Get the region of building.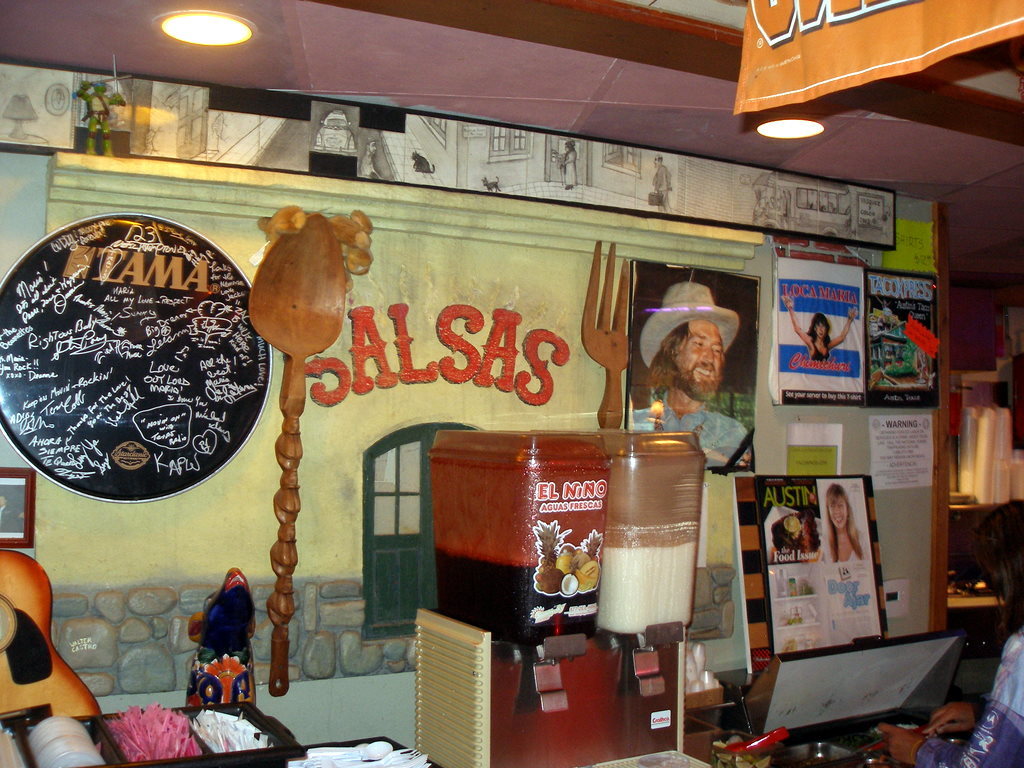
region(0, 0, 1023, 767).
